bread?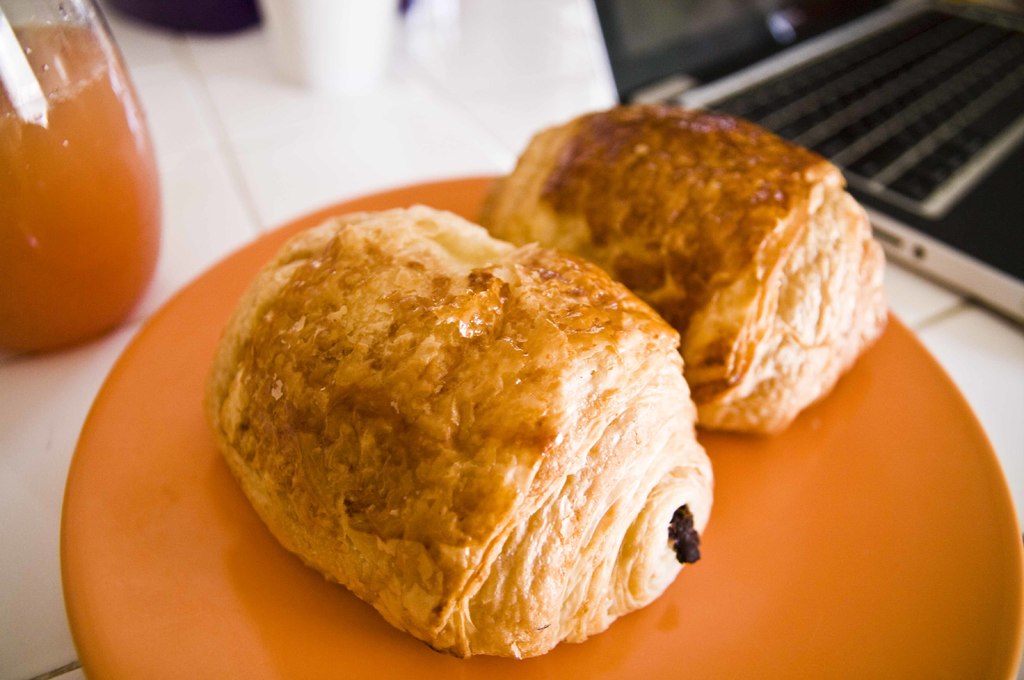
214:182:707:679
